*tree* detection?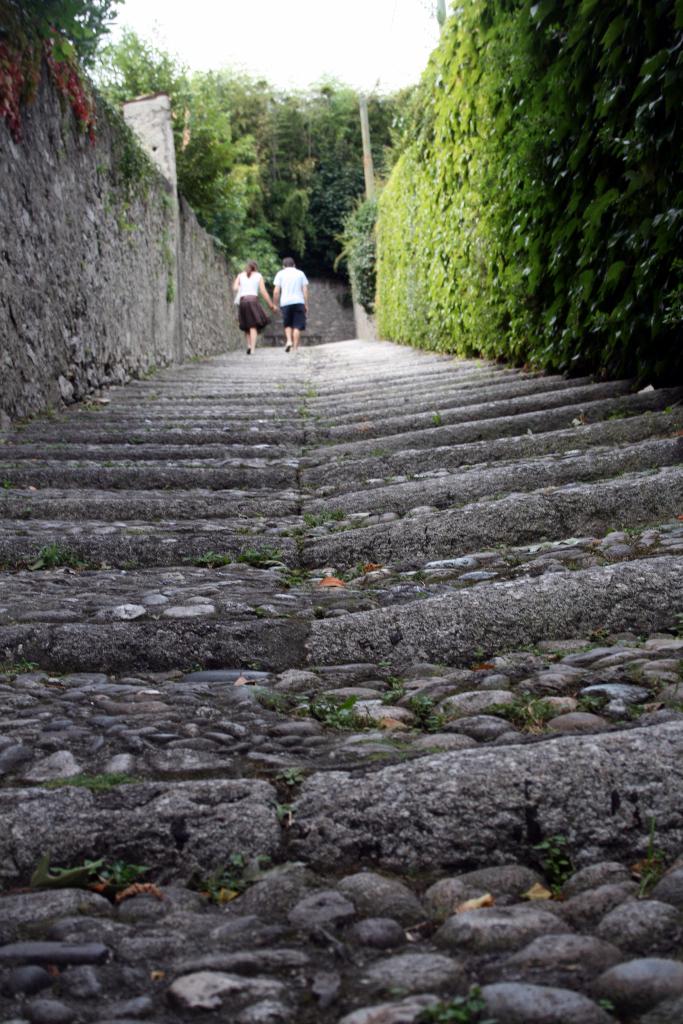
x1=103, y1=24, x2=192, y2=108
